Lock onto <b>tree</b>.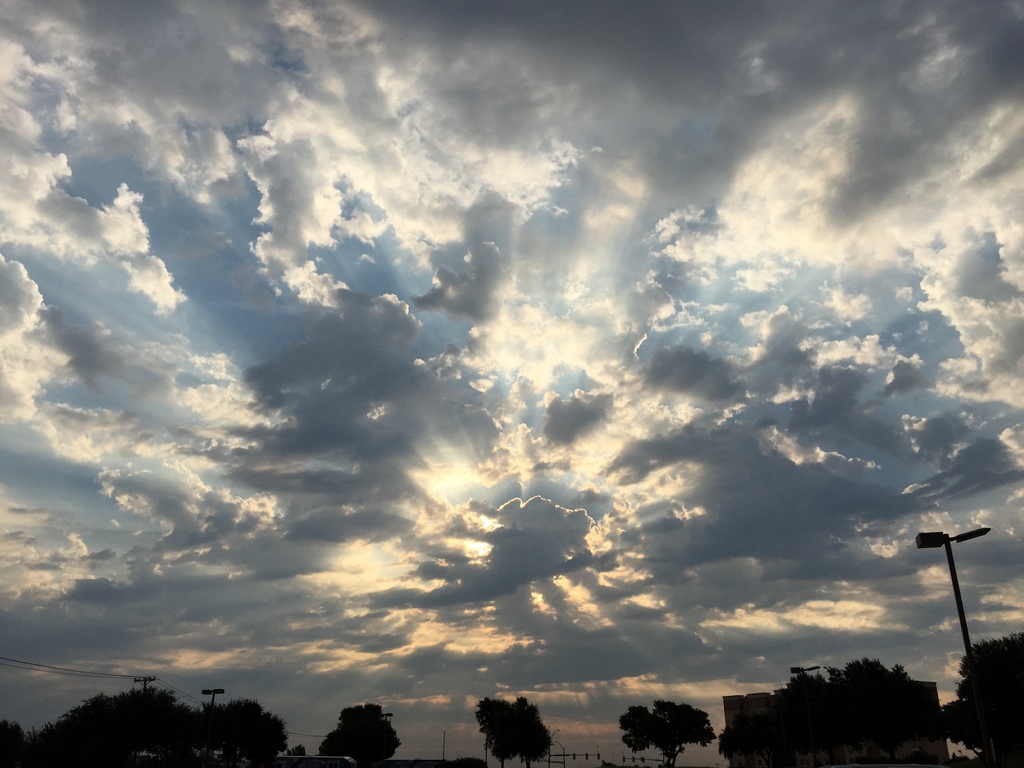
Locked: <bbox>623, 693, 715, 767</bbox>.
